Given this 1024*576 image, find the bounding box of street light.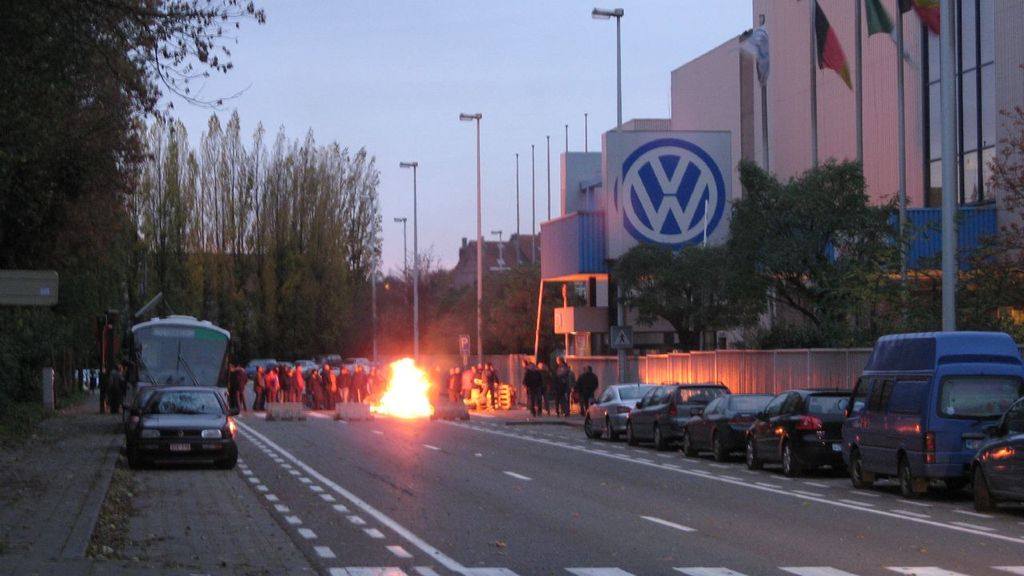
bbox=[592, 5, 625, 382].
